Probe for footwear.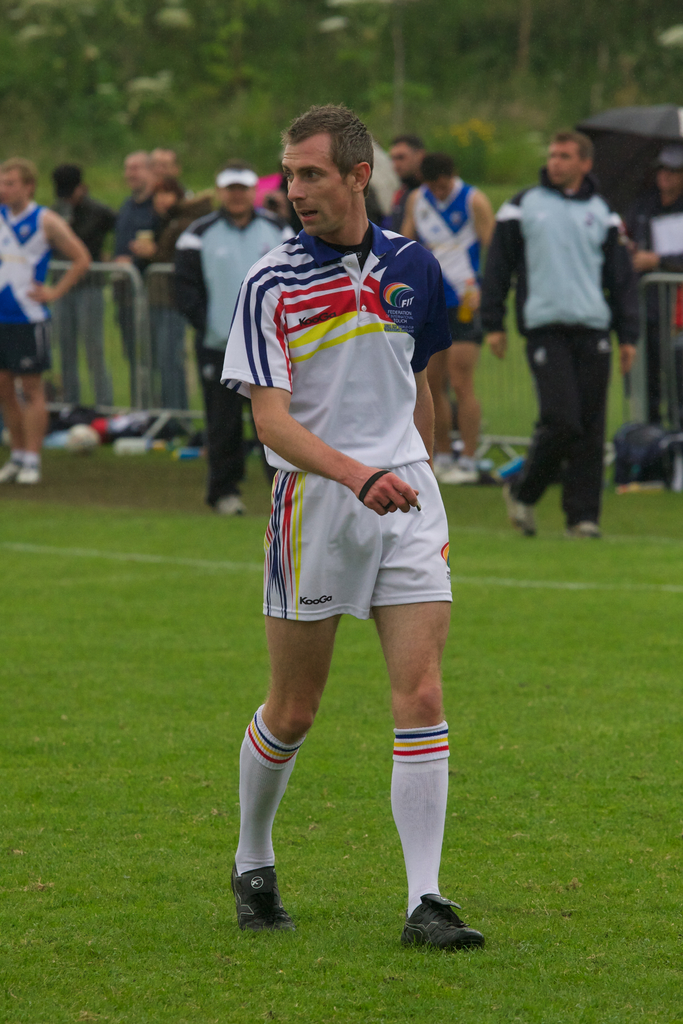
Probe result: [439,465,475,486].
